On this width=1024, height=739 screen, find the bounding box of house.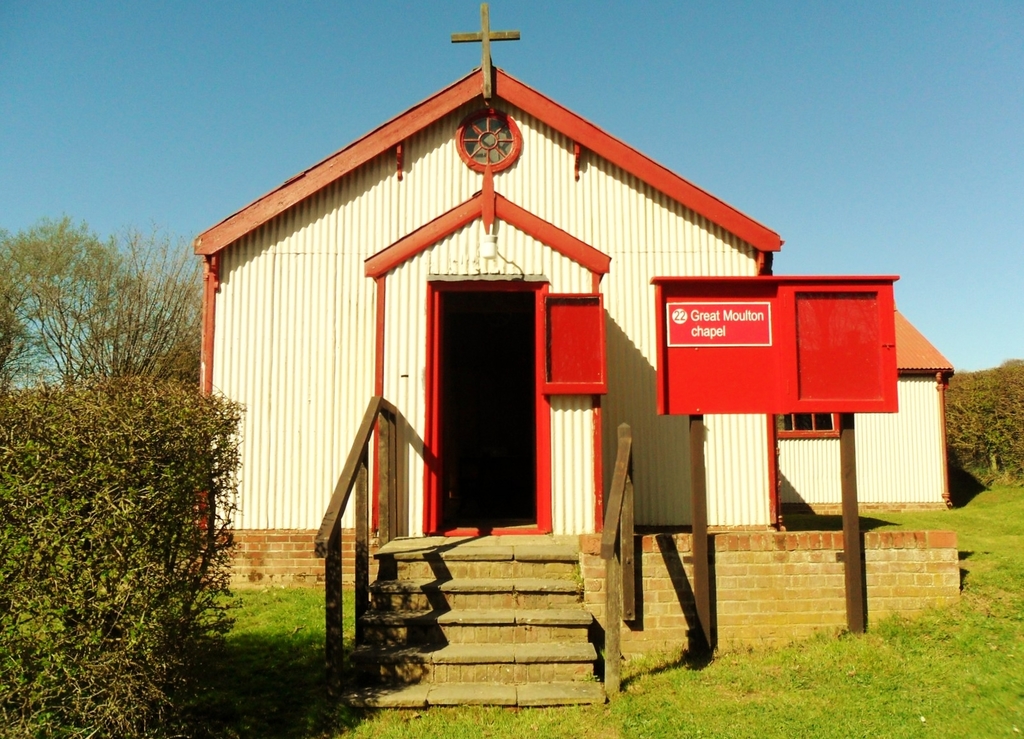
Bounding box: region(193, 2, 958, 707).
